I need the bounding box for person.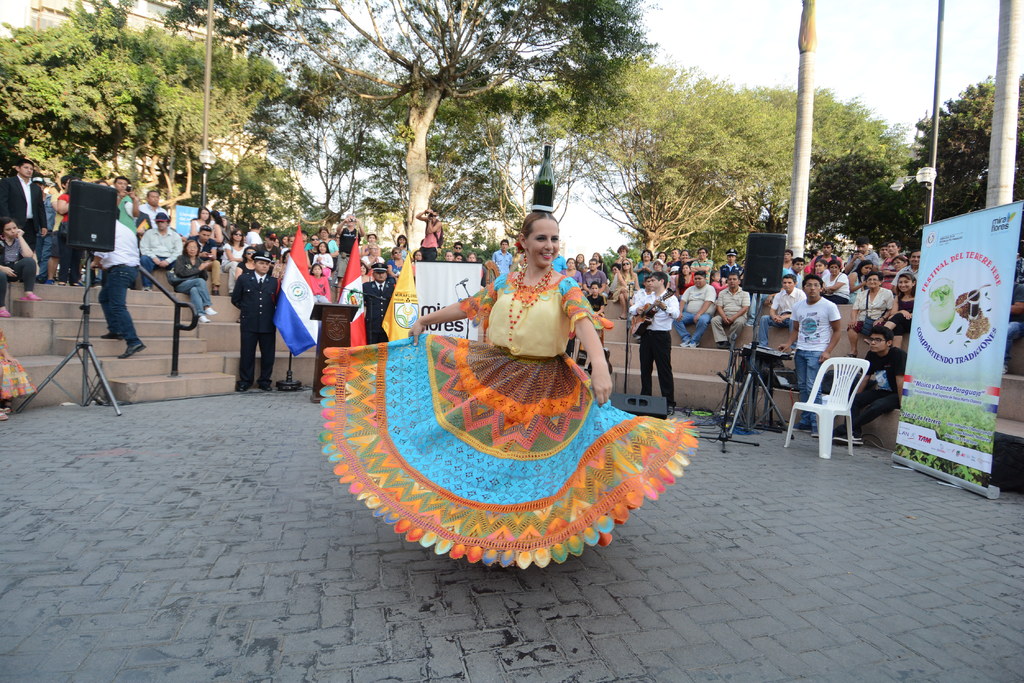
Here it is: box(611, 263, 621, 280).
